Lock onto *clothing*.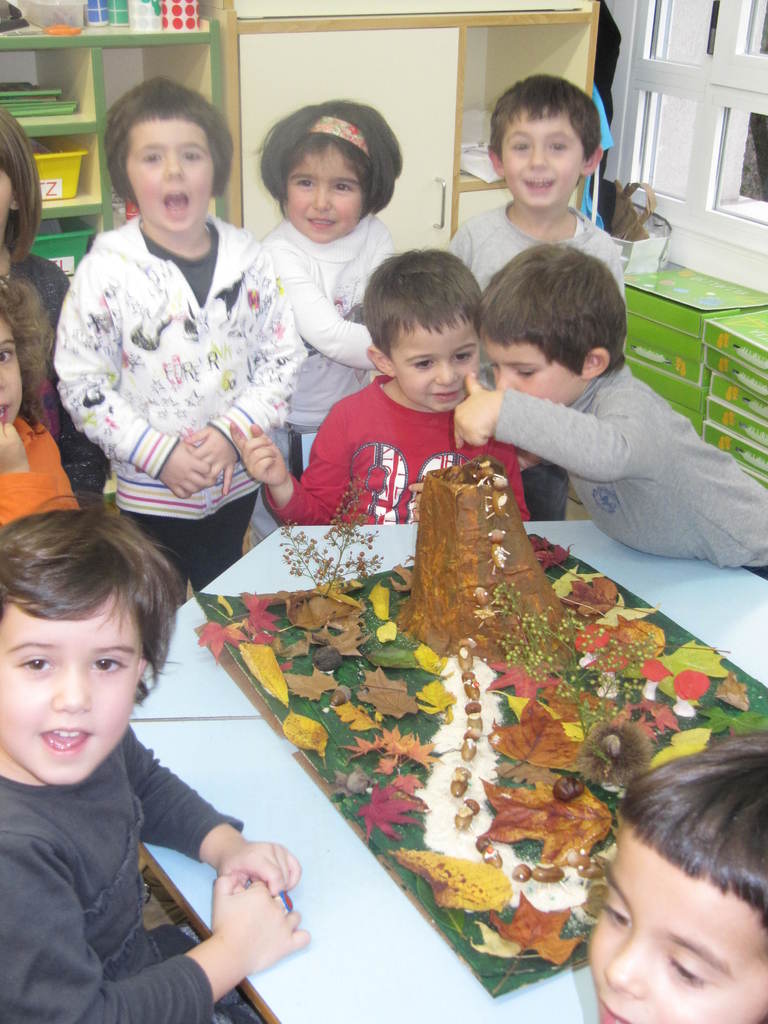
Locked: 0, 204, 764, 588.
